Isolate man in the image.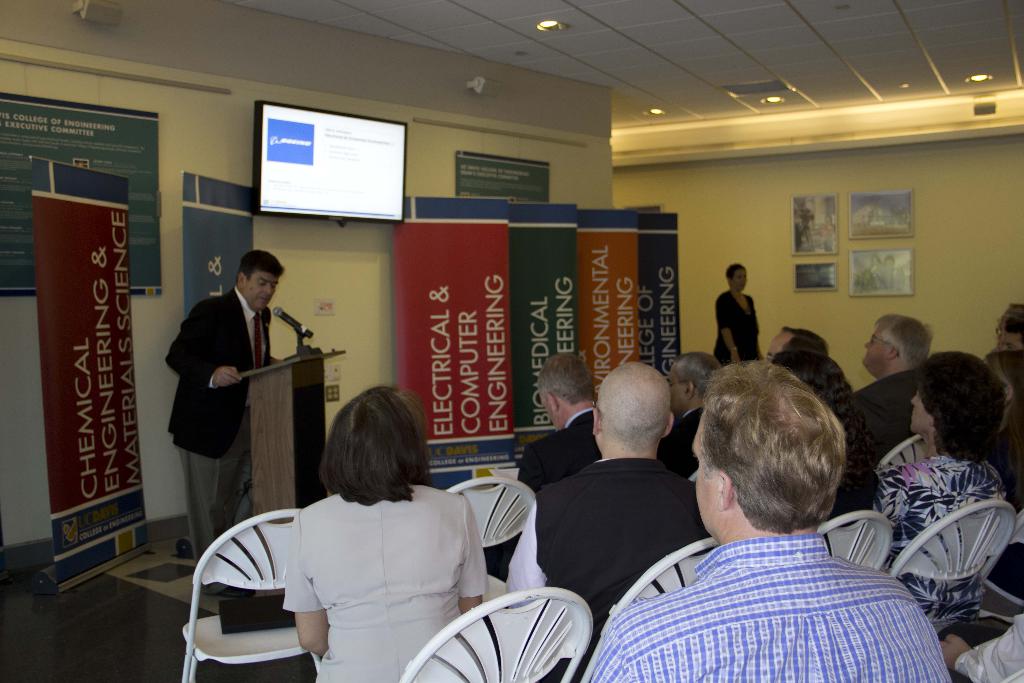
Isolated region: 762/325/830/362.
